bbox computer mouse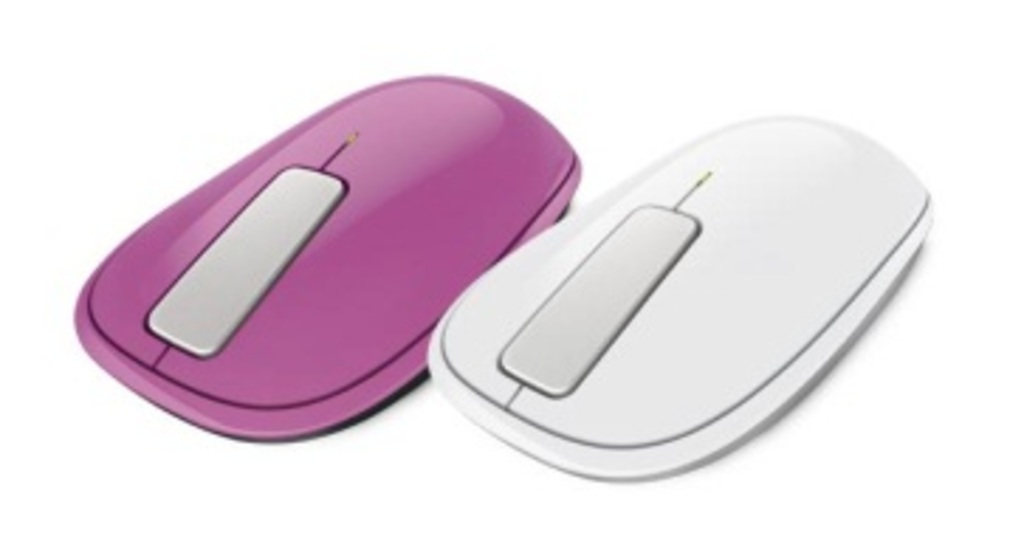
bbox=(420, 113, 937, 488)
